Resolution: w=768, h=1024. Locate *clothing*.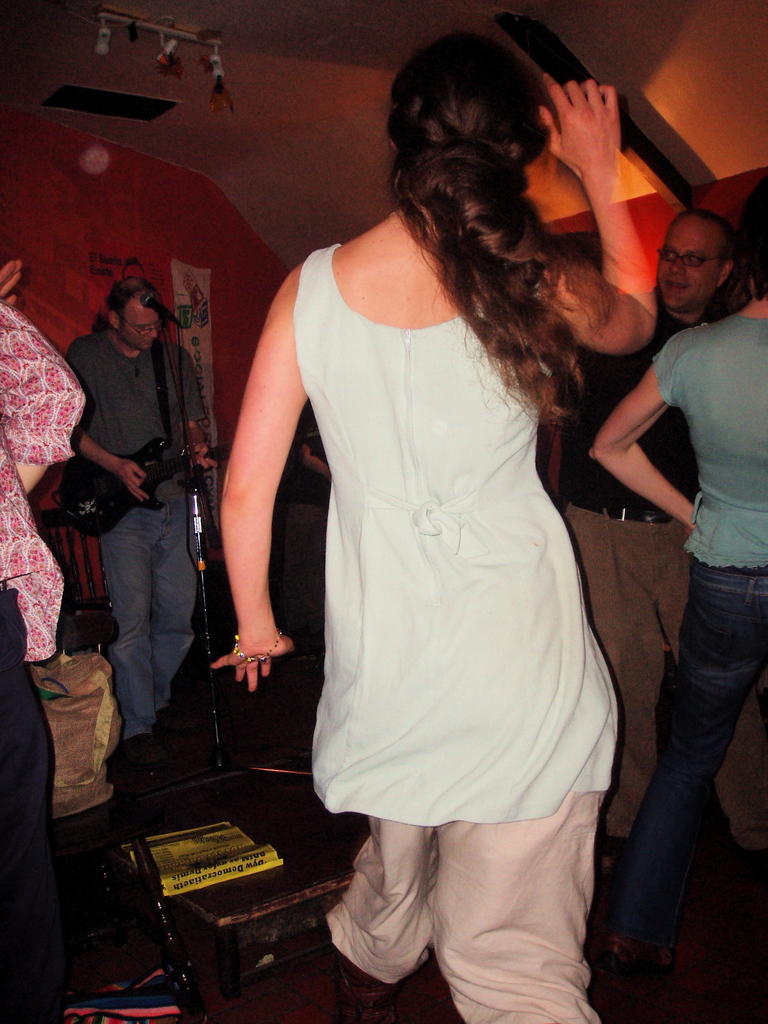
Rect(646, 295, 767, 879).
